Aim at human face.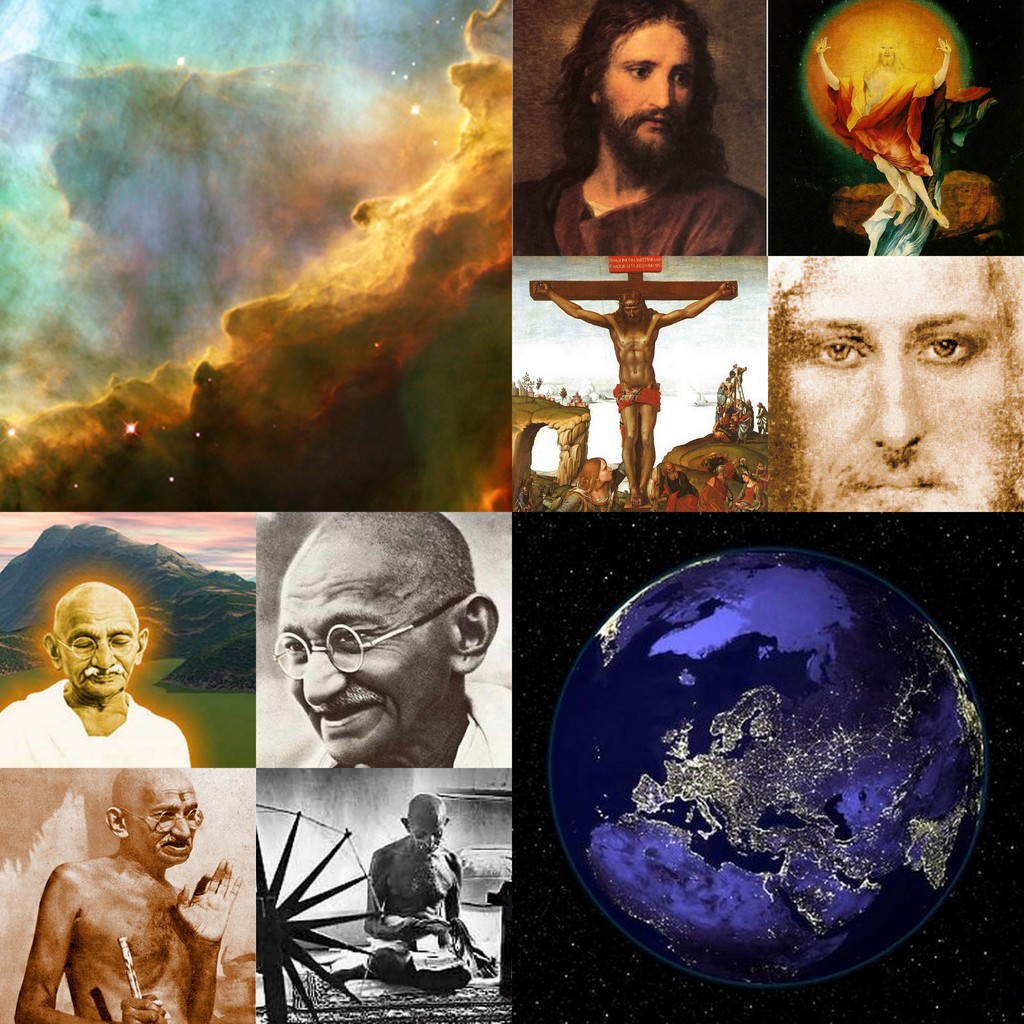
Aimed at [773,250,1015,514].
